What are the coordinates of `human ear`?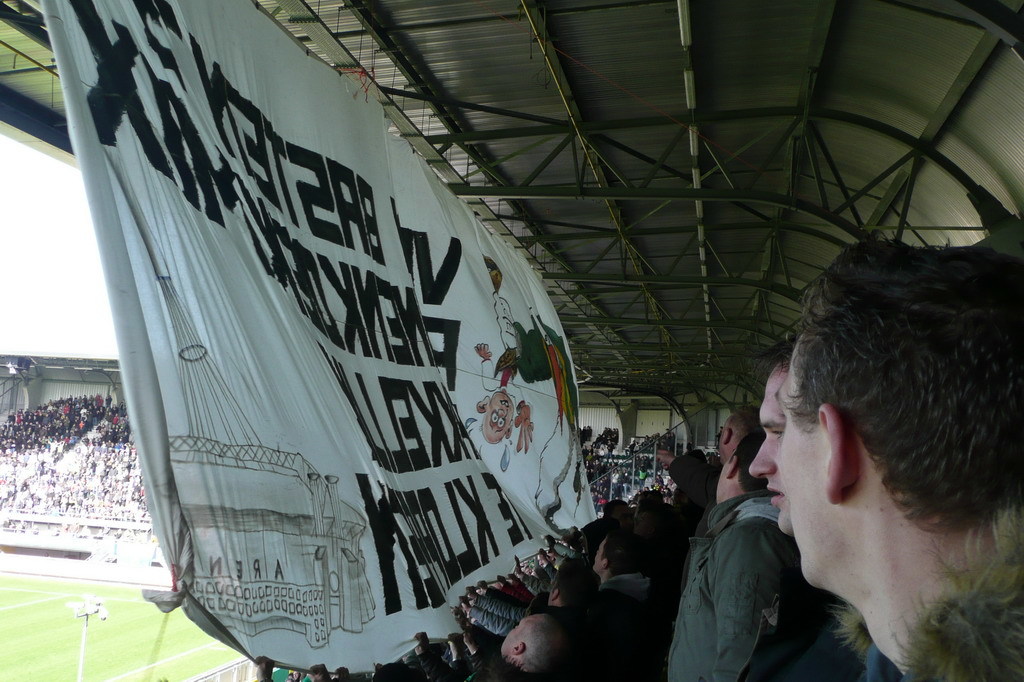
825, 398, 856, 509.
